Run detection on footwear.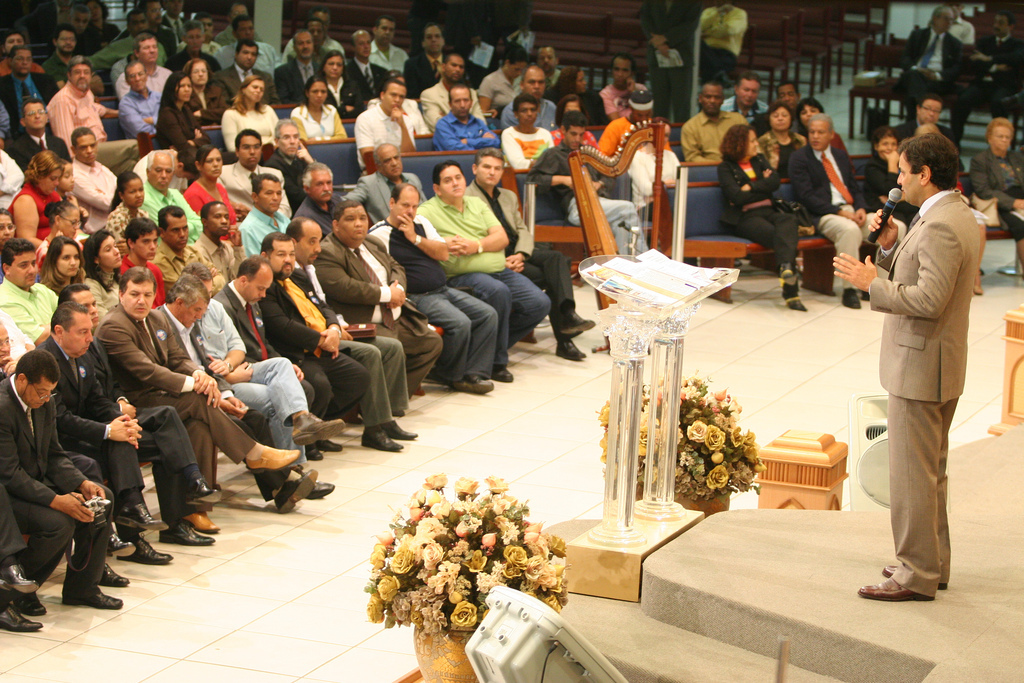
Result: rect(245, 442, 300, 470).
